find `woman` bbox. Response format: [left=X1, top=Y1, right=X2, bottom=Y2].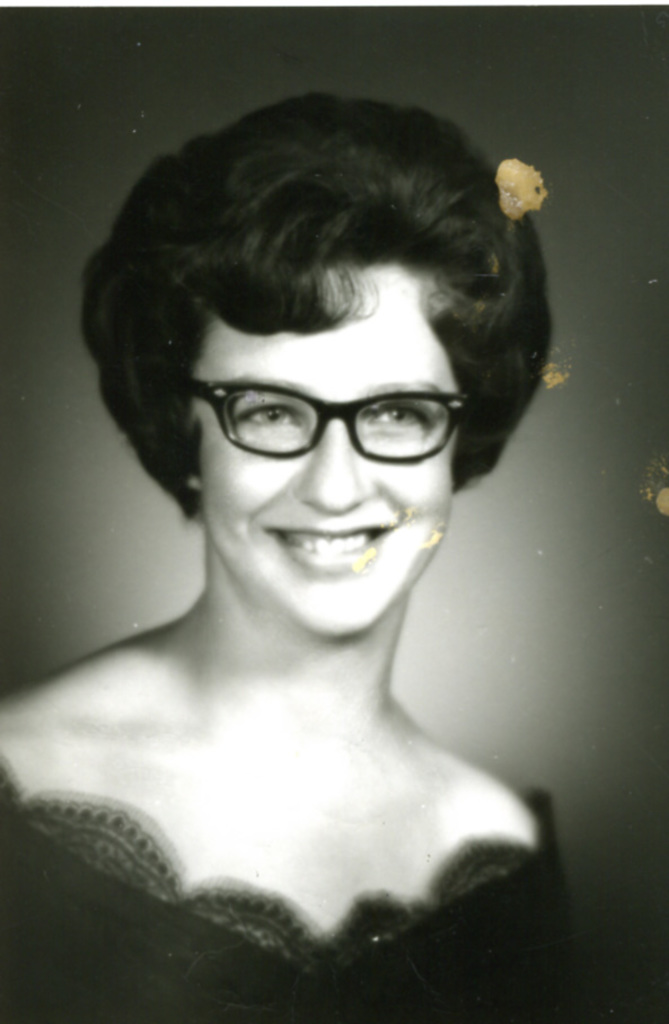
[left=38, top=67, right=584, bottom=1004].
